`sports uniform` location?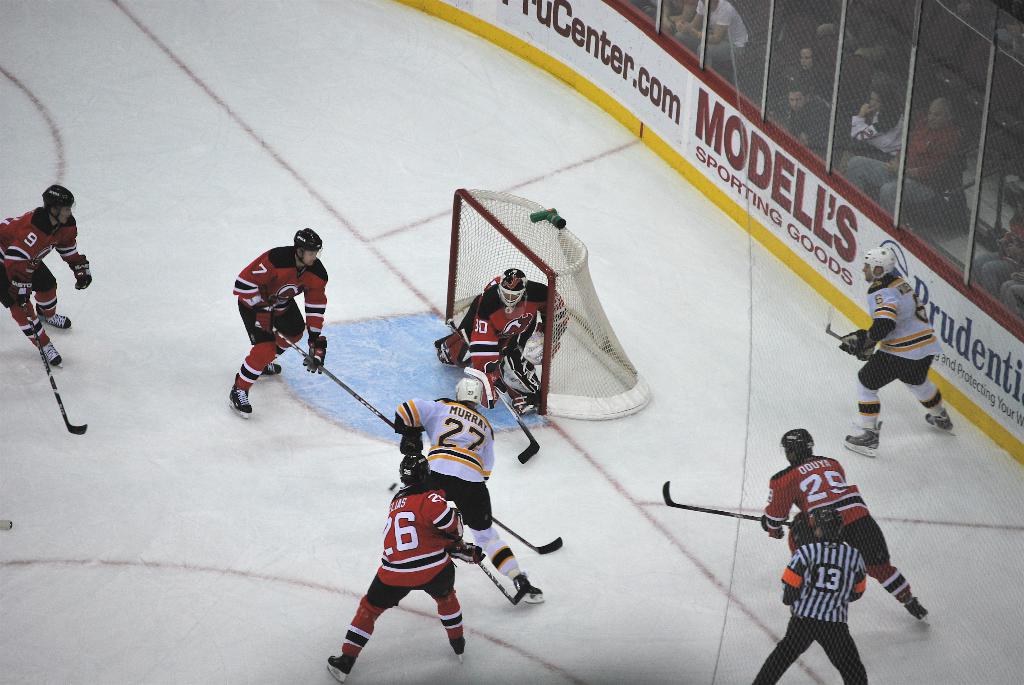
select_region(447, 267, 563, 390)
